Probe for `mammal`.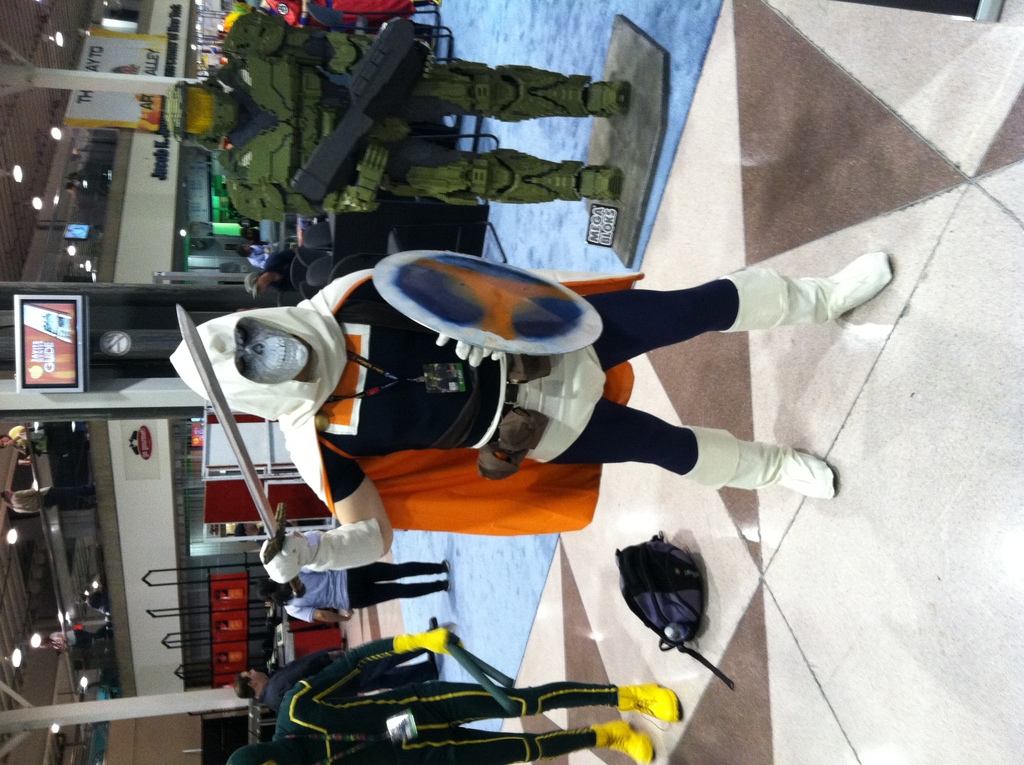
Probe result: l=244, t=210, r=276, b=256.
